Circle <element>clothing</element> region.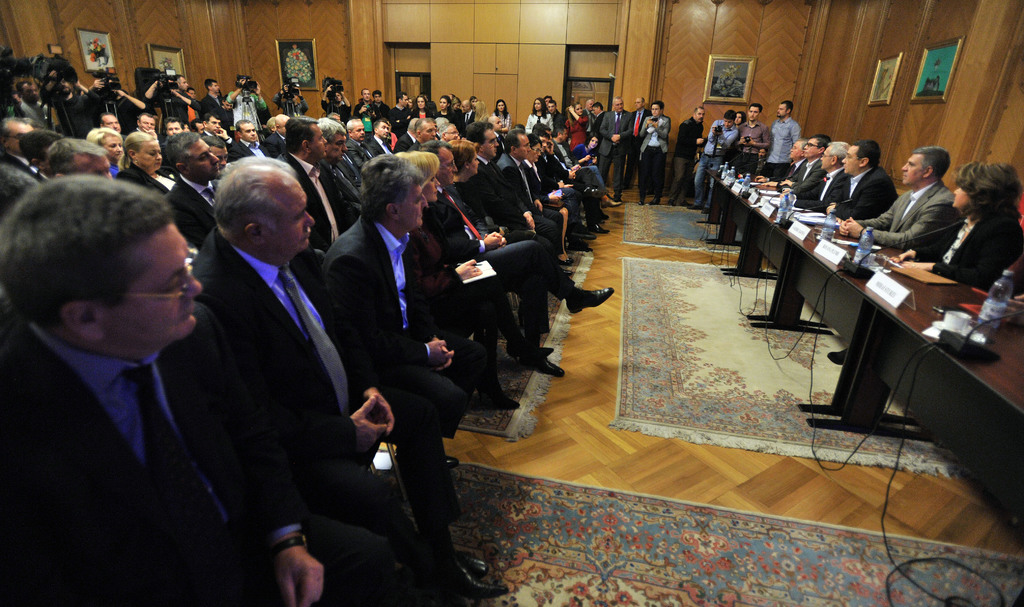
Region: crop(824, 214, 1023, 426).
